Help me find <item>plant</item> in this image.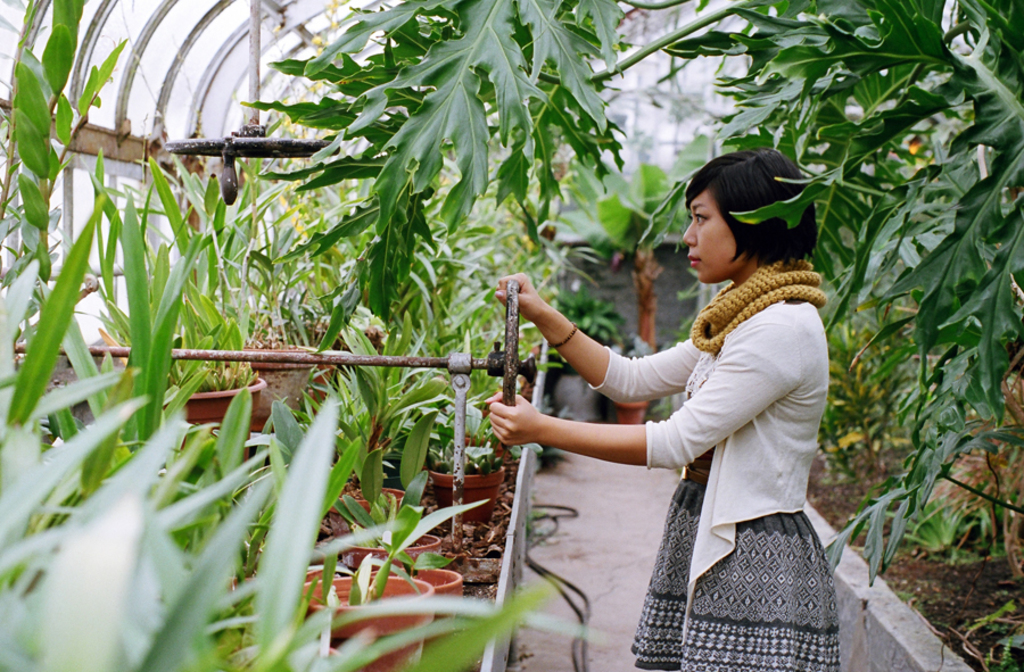
Found it: <bbox>552, 285, 618, 370</bbox>.
